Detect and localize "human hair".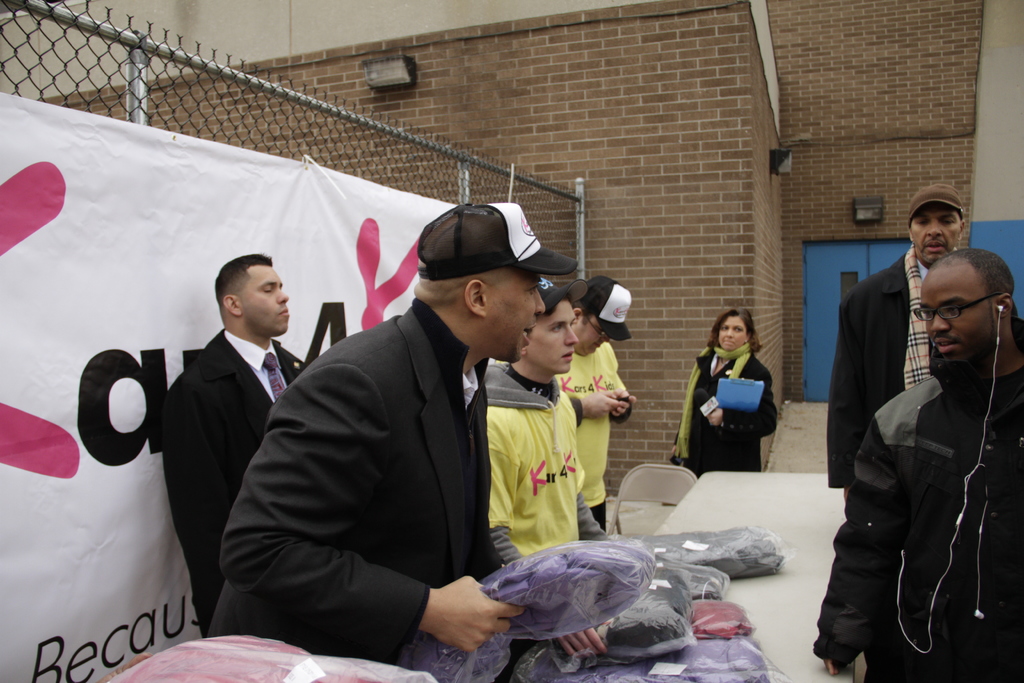
Localized at bbox=[213, 250, 277, 317].
